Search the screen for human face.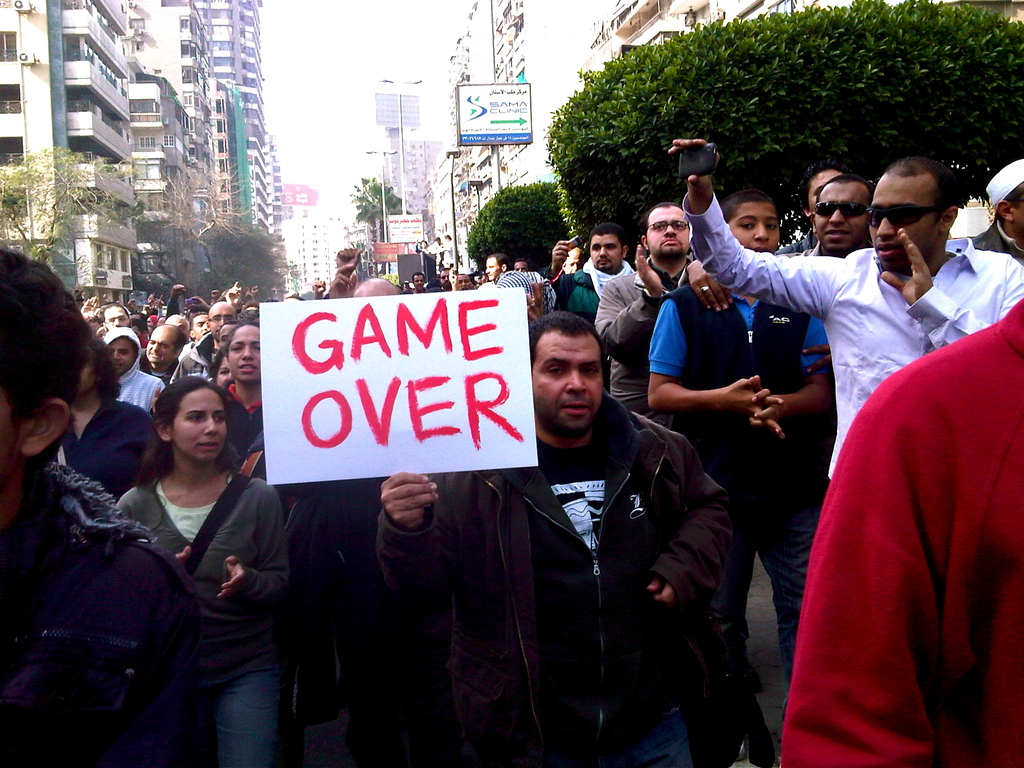
Found at (x1=510, y1=260, x2=530, y2=274).
